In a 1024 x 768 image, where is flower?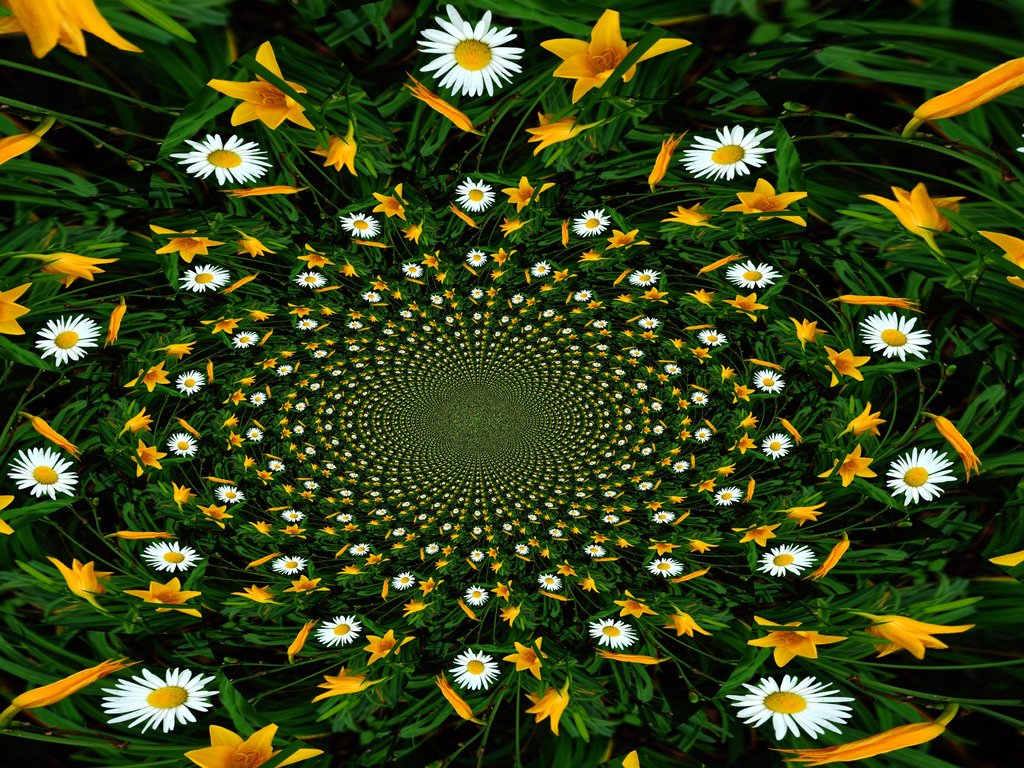
bbox(676, 122, 778, 183).
